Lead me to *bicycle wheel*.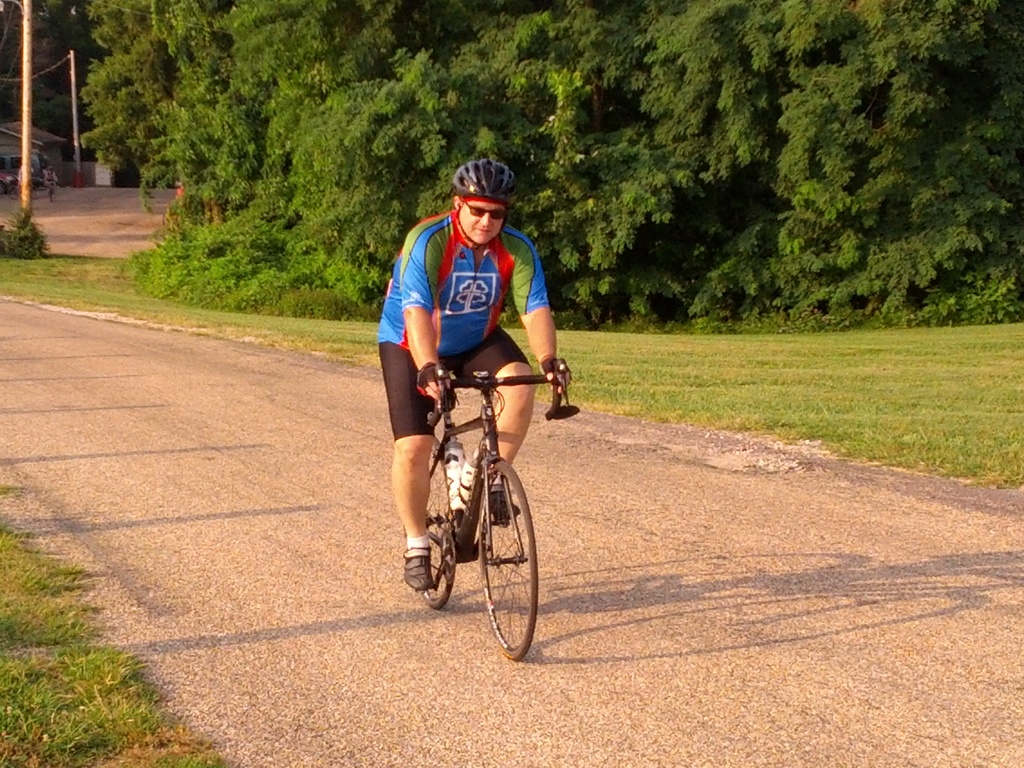
Lead to <region>477, 481, 538, 657</region>.
